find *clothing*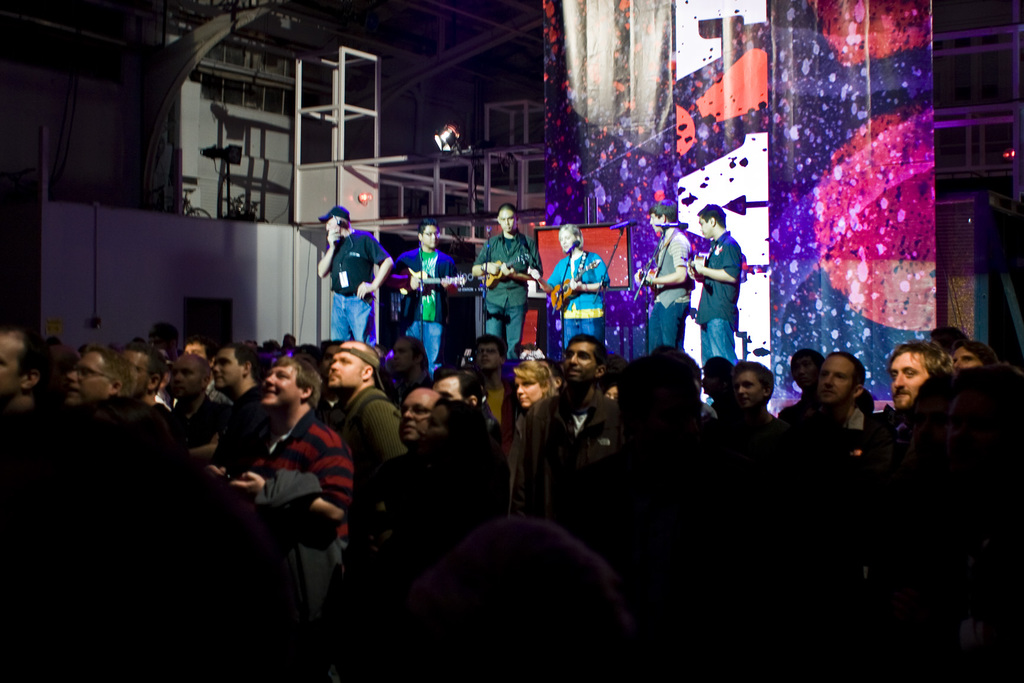
BBox(543, 252, 612, 355)
